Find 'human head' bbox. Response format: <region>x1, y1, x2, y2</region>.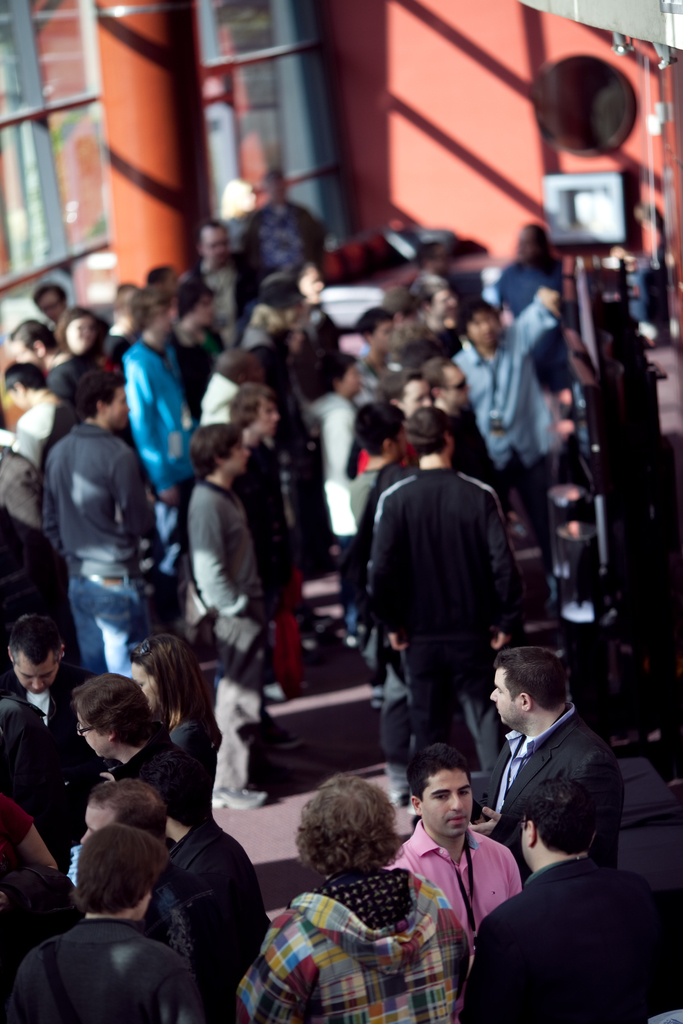
<region>416, 741, 470, 833</region>.
